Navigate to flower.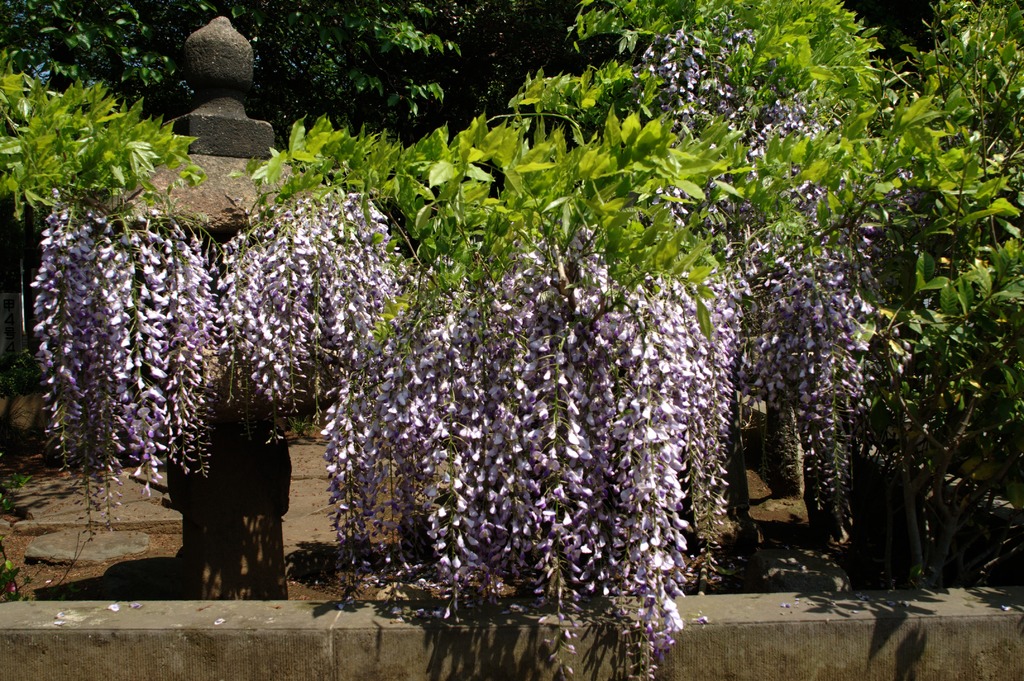
Navigation target: locate(882, 161, 931, 214).
